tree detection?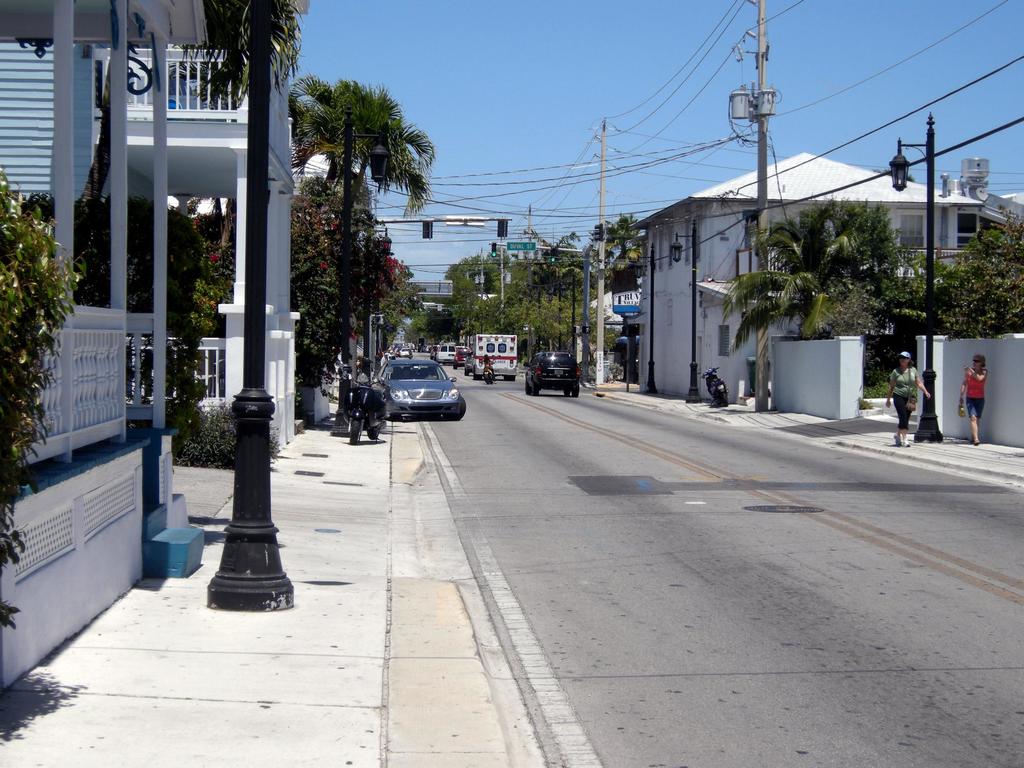
select_region(708, 171, 956, 382)
